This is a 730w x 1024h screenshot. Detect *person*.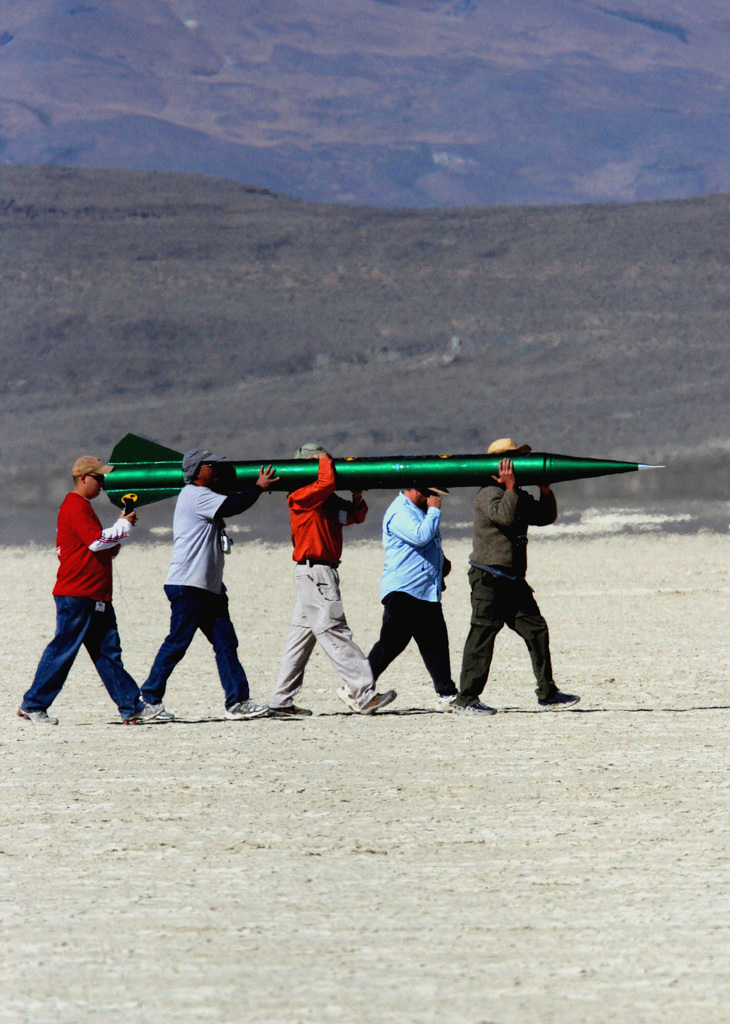
(140, 447, 280, 723).
